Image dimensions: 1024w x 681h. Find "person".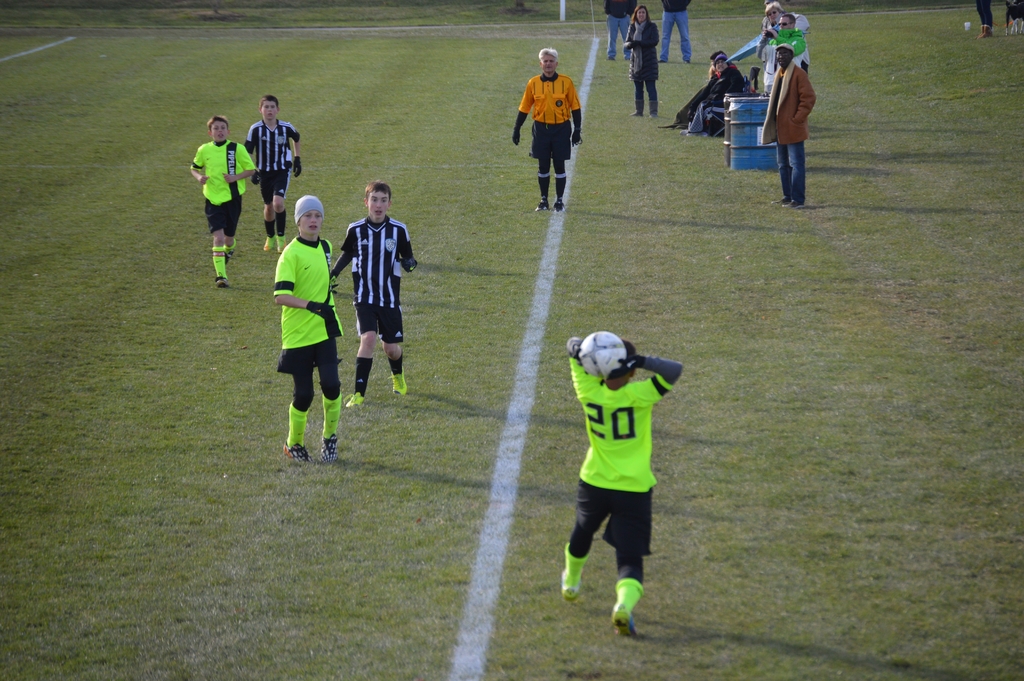
<region>620, 6, 661, 119</region>.
